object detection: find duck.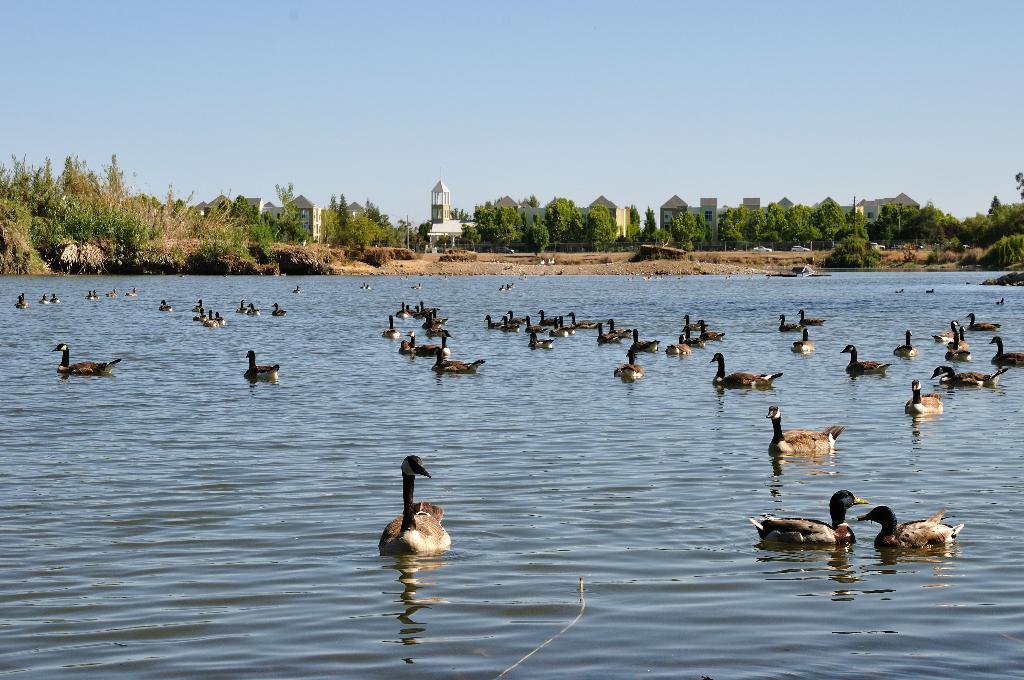
[800, 304, 824, 329].
